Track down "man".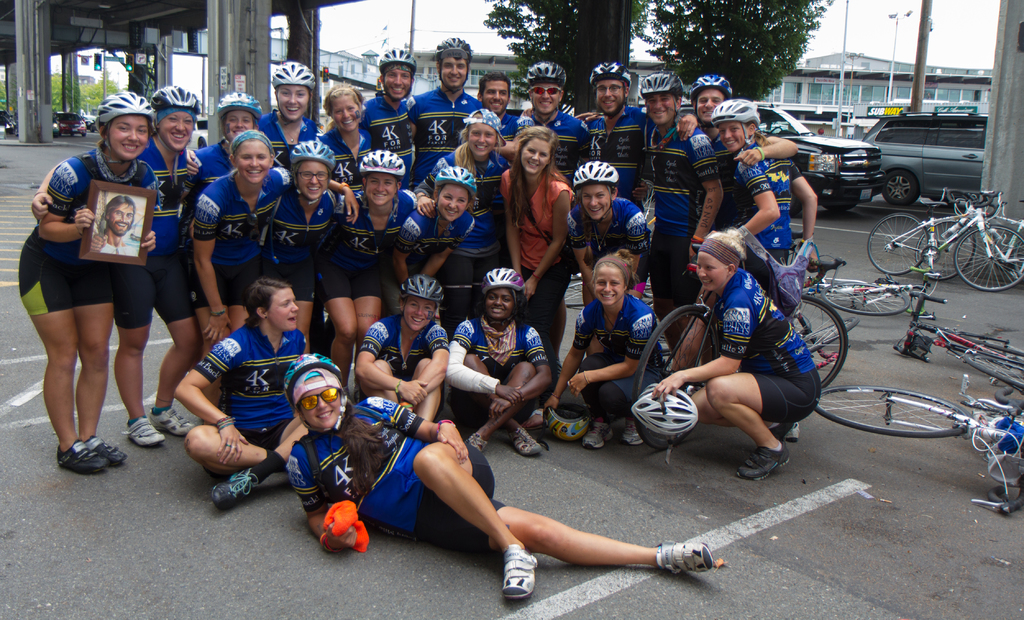
Tracked to select_region(668, 70, 791, 225).
